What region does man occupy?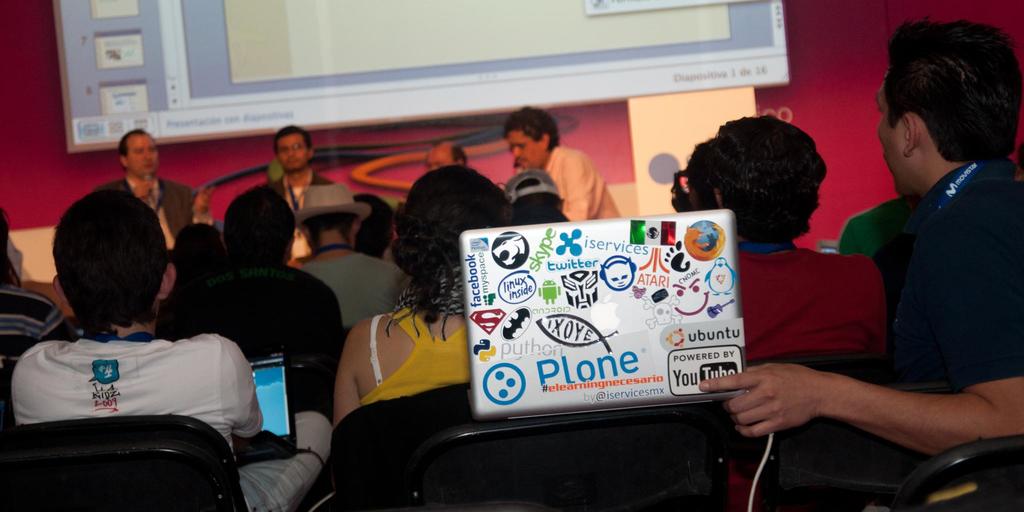
(502,118,622,216).
